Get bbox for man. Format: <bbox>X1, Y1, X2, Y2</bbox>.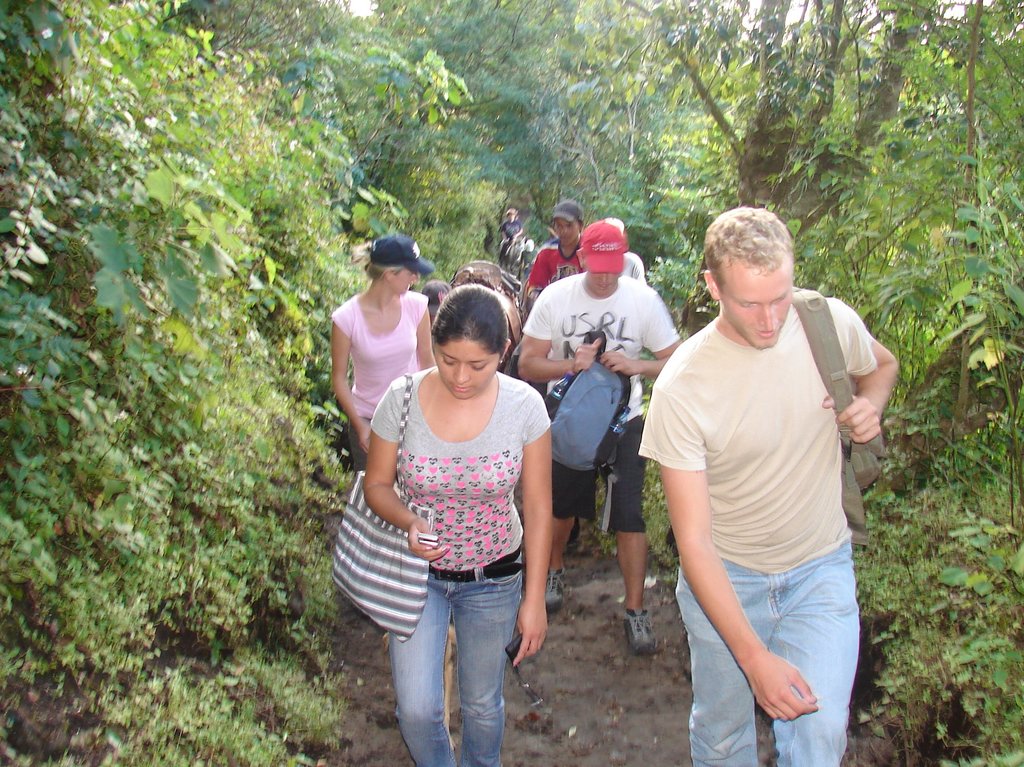
<bbox>525, 206, 580, 291</bbox>.
